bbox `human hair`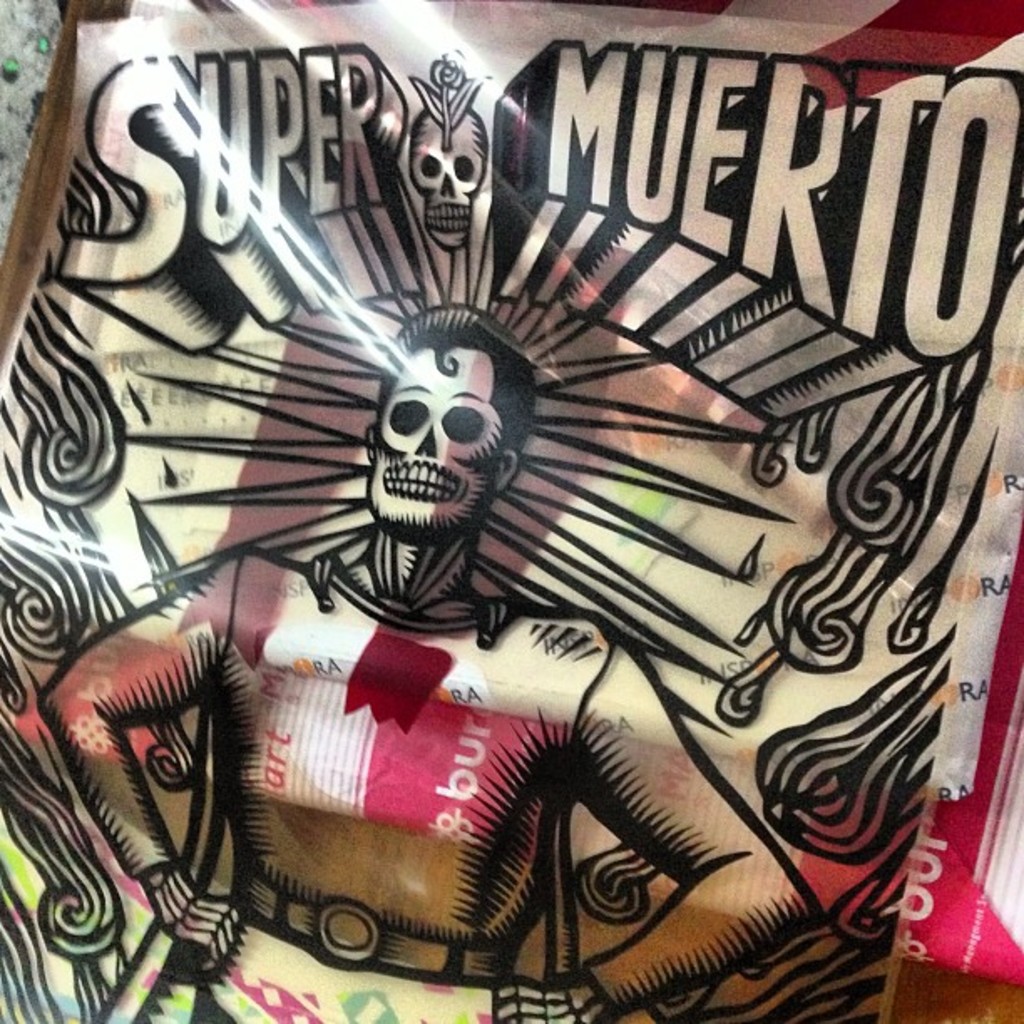
box(366, 311, 522, 487)
